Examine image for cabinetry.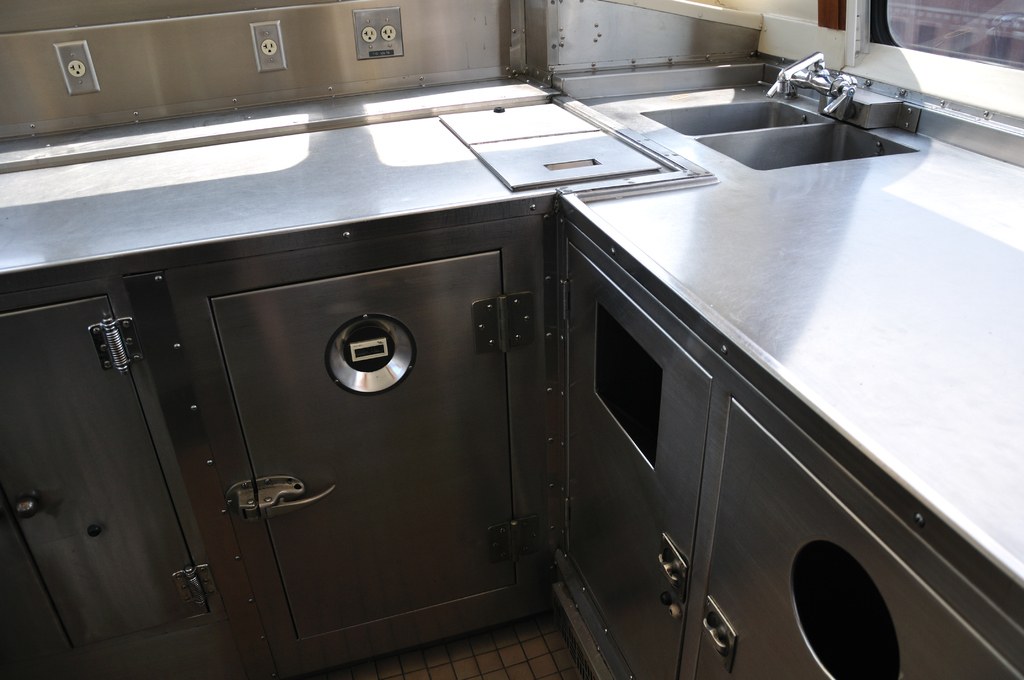
Examination result: x1=3 y1=56 x2=1023 y2=665.
